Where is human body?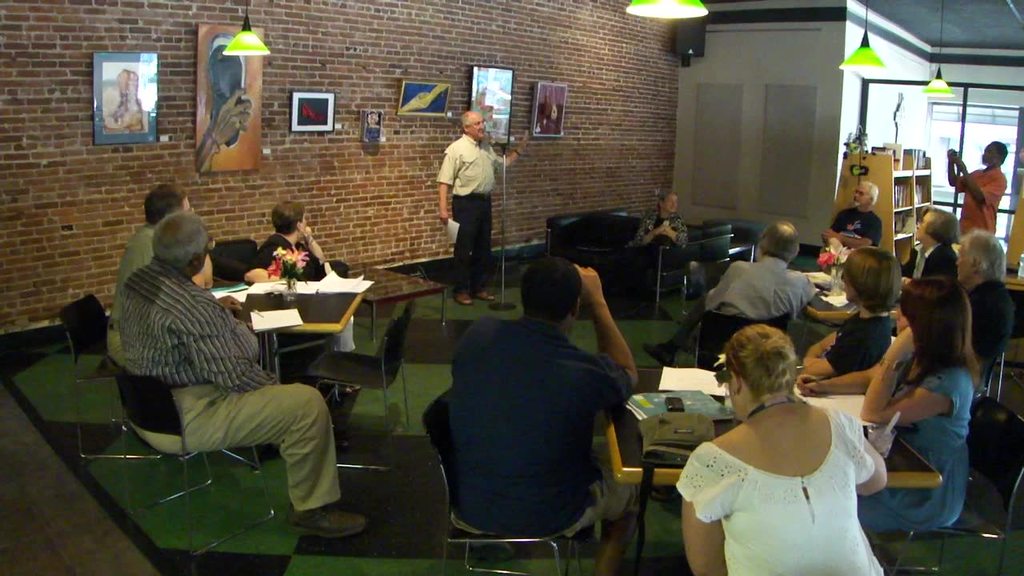
l=125, t=274, r=371, b=529.
